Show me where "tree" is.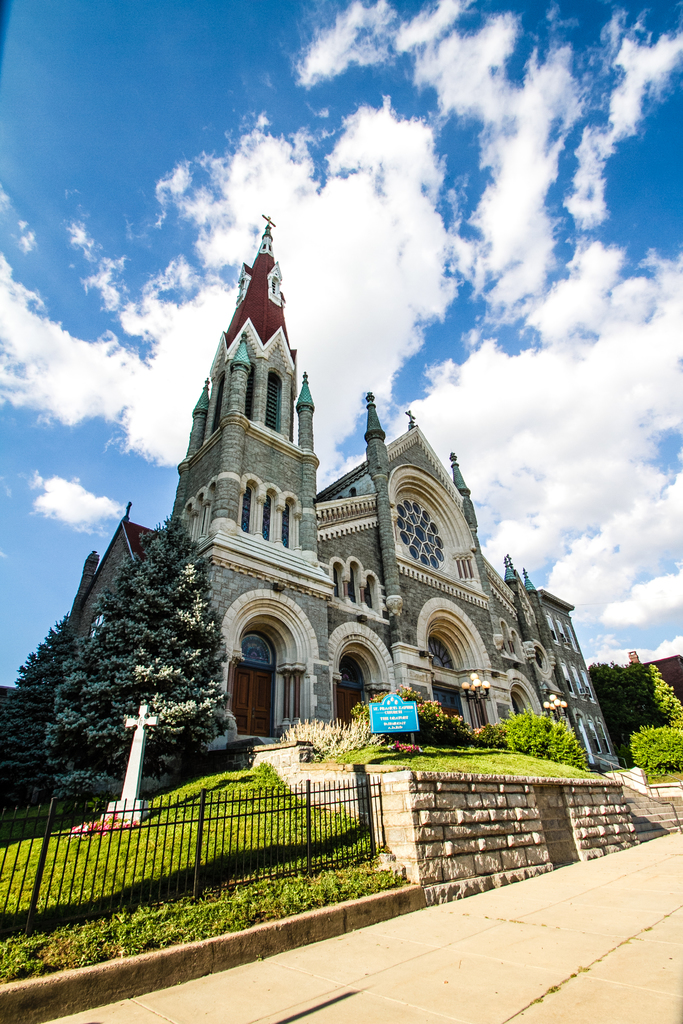
"tree" is at <region>0, 614, 79, 805</region>.
